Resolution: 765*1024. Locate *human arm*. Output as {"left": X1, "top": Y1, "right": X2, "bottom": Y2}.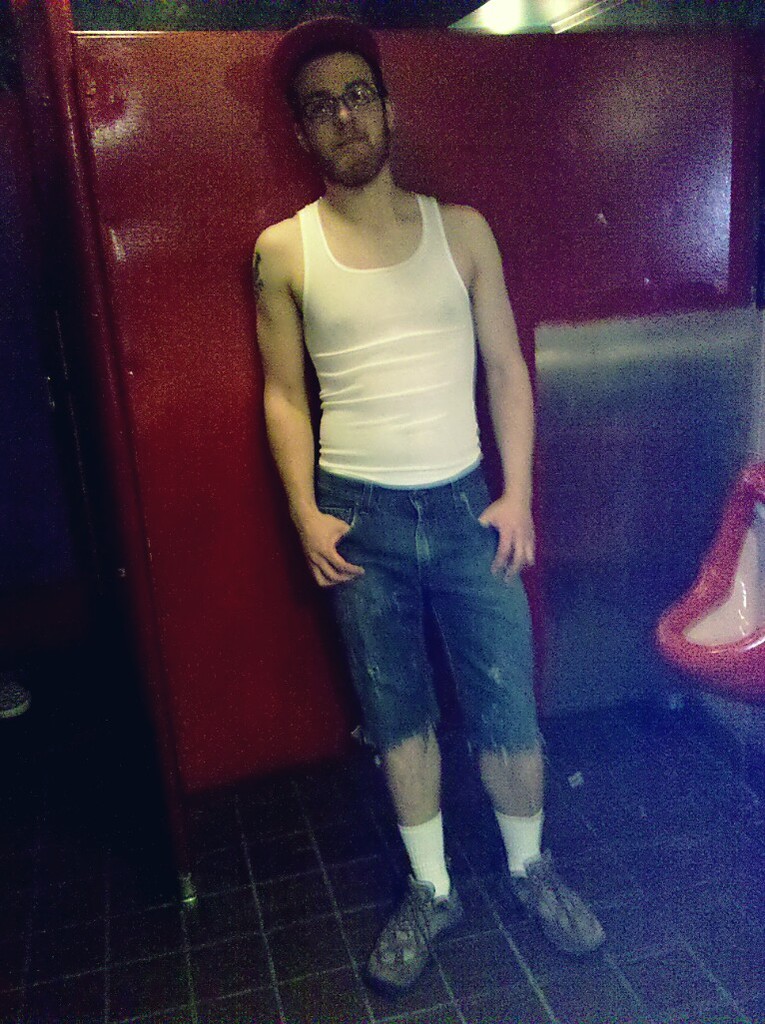
{"left": 248, "top": 215, "right": 355, "bottom": 601}.
